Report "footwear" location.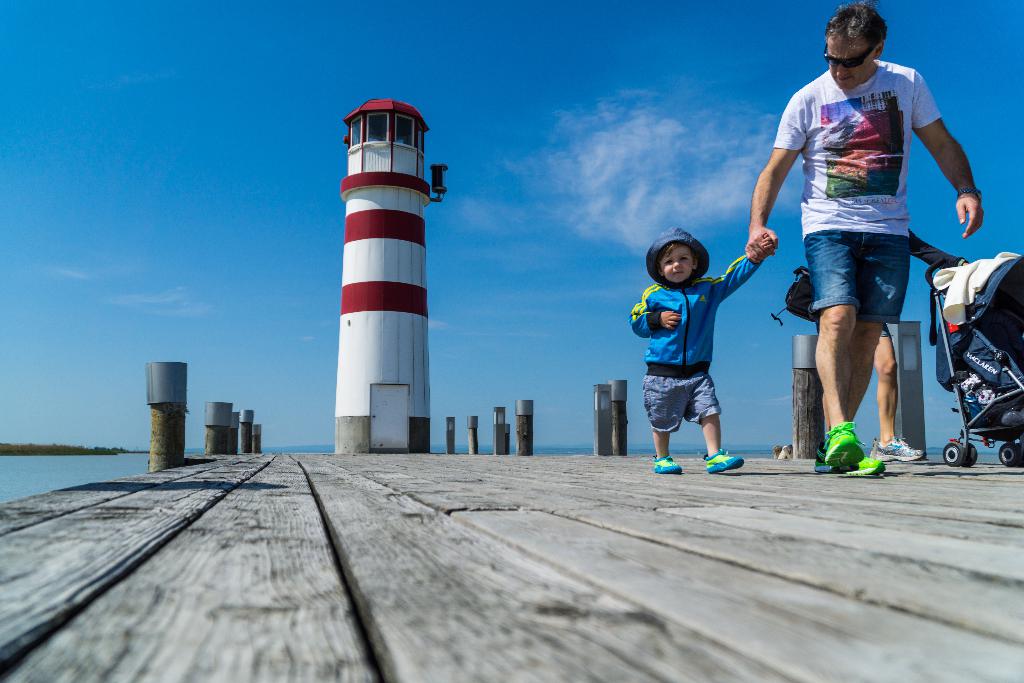
Report: {"left": 703, "top": 452, "right": 740, "bottom": 472}.
